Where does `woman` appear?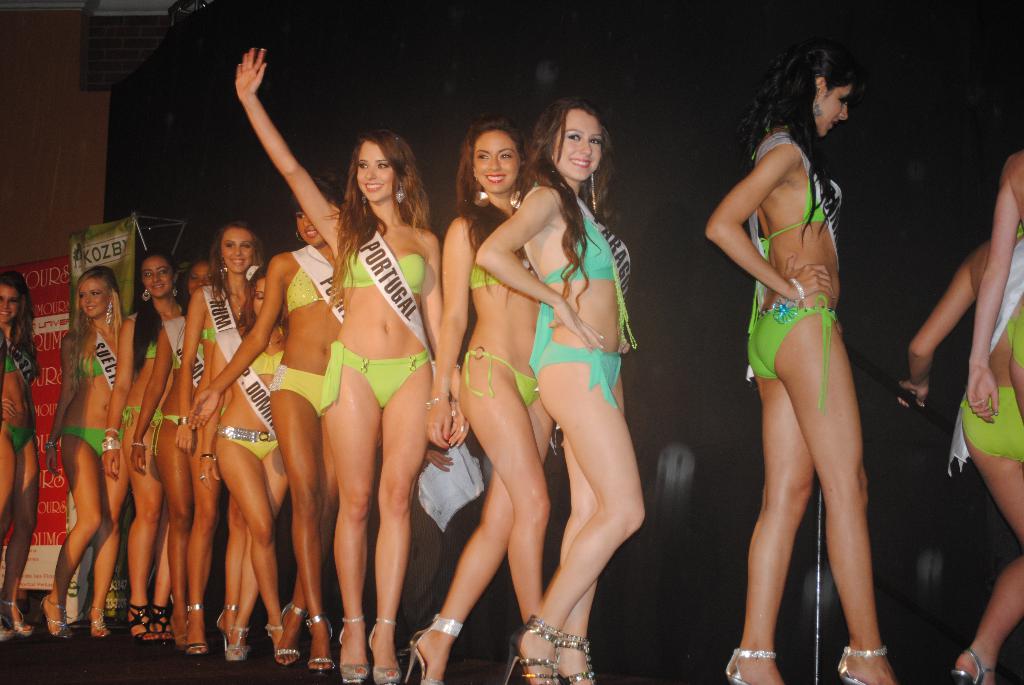
Appears at (39,261,141,637).
